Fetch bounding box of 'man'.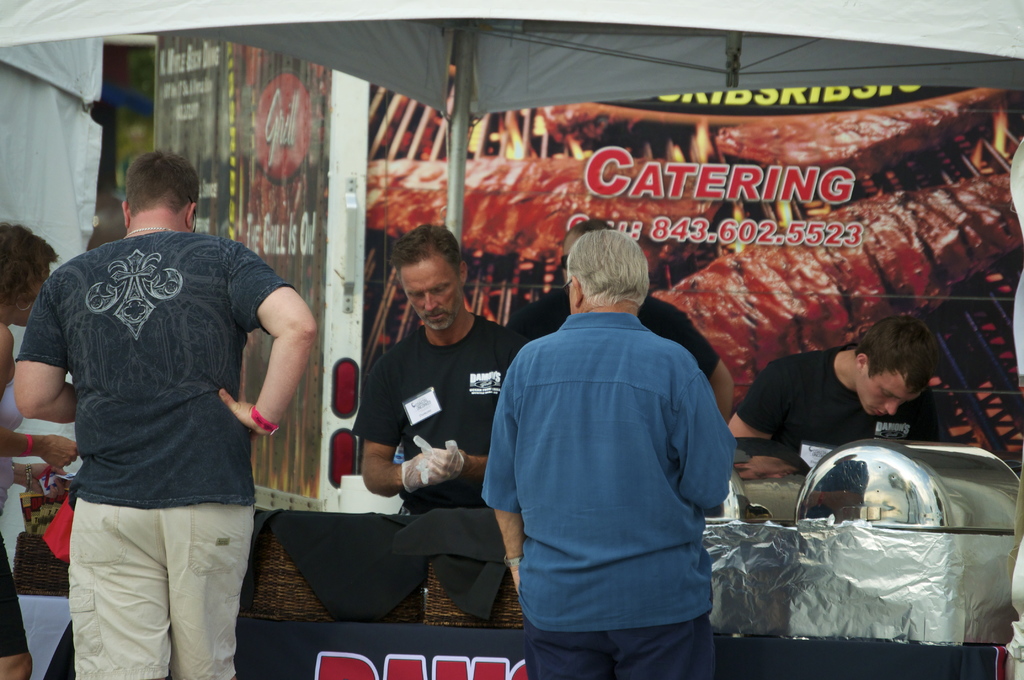
Bbox: pyautogui.locateOnScreen(12, 153, 319, 679).
